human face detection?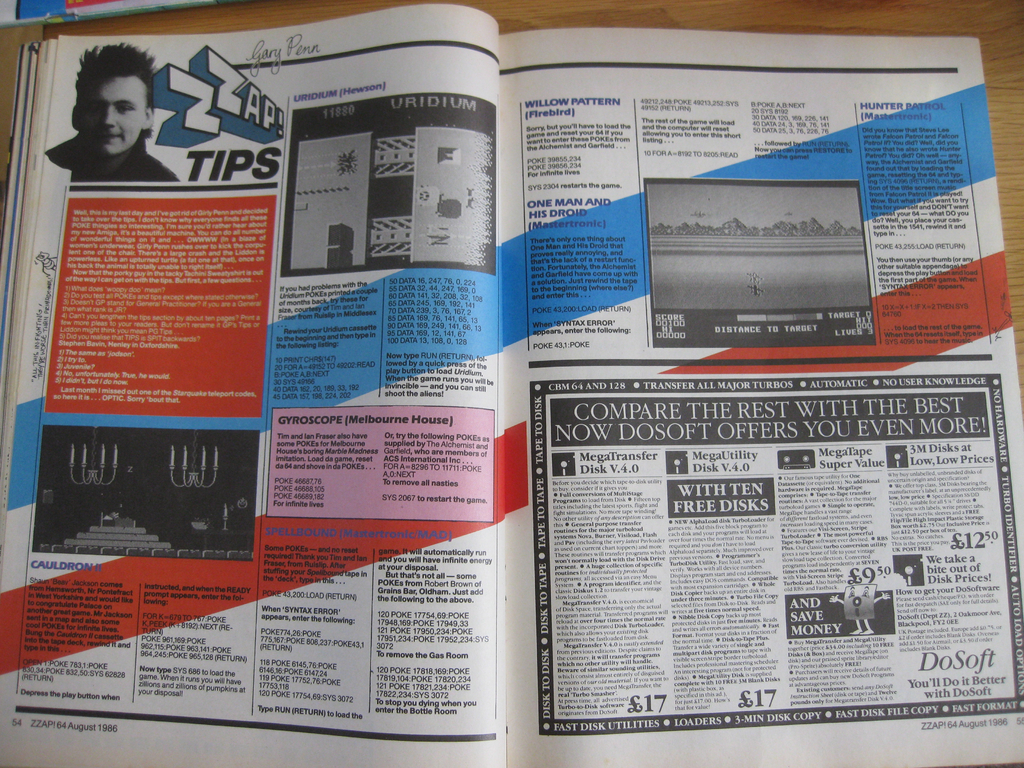
80 76 147 154
